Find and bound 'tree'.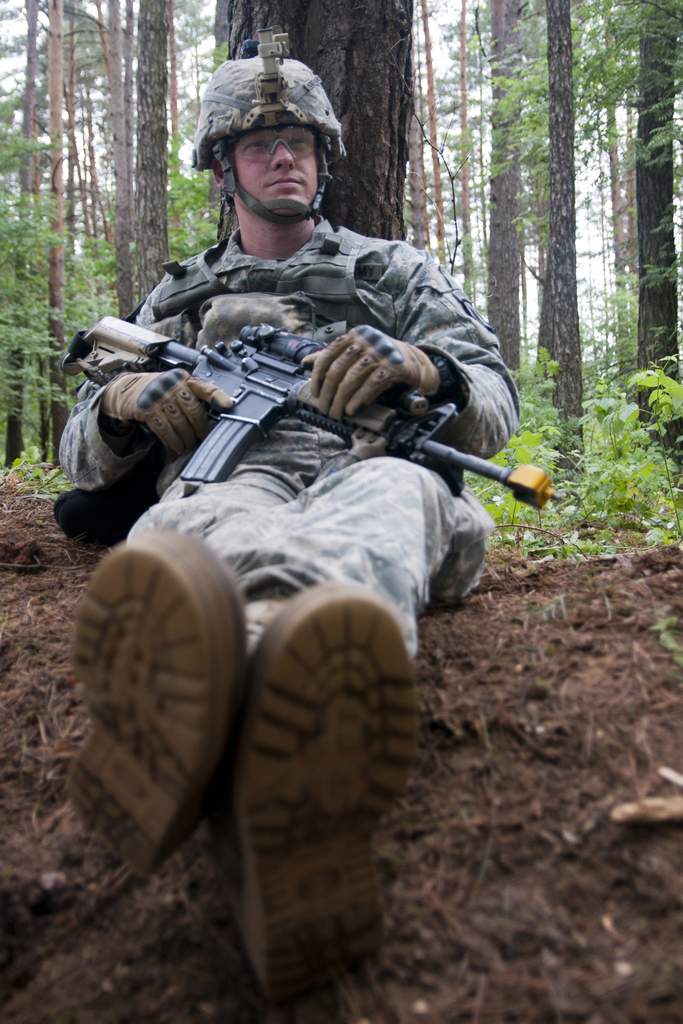
Bound: select_region(572, 1, 682, 467).
